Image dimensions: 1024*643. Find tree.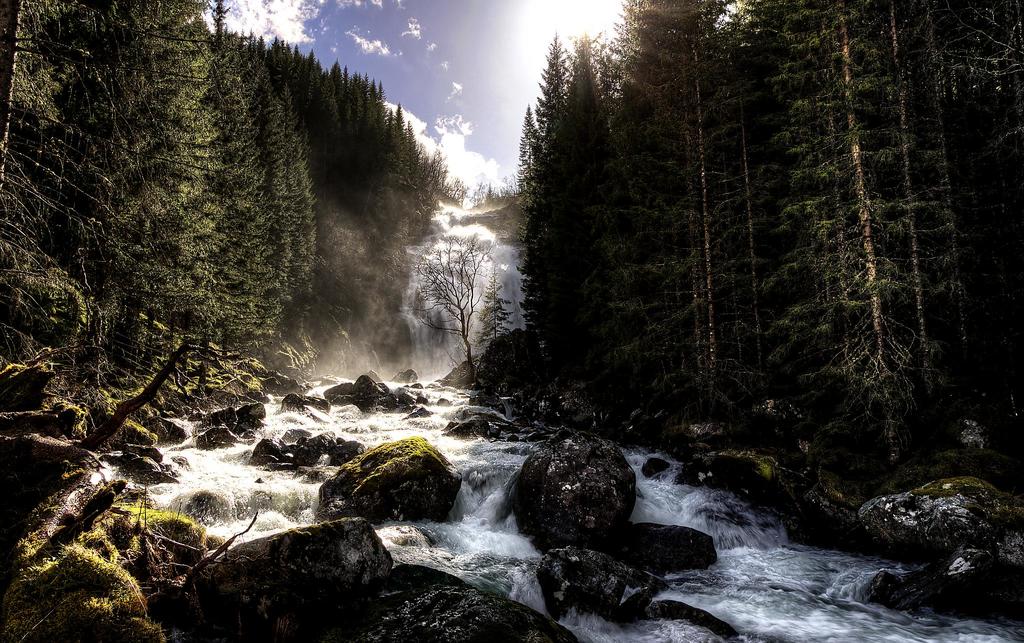
left=477, top=174, right=497, bottom=203.
